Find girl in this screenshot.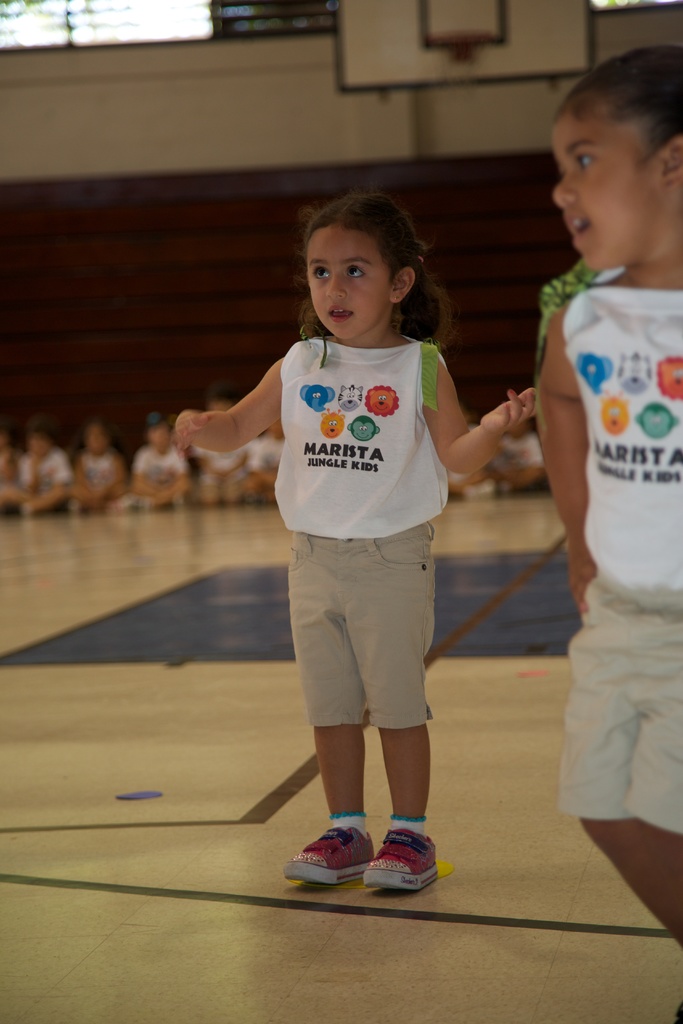
The bounding box for girl is (170,198,534,890).
